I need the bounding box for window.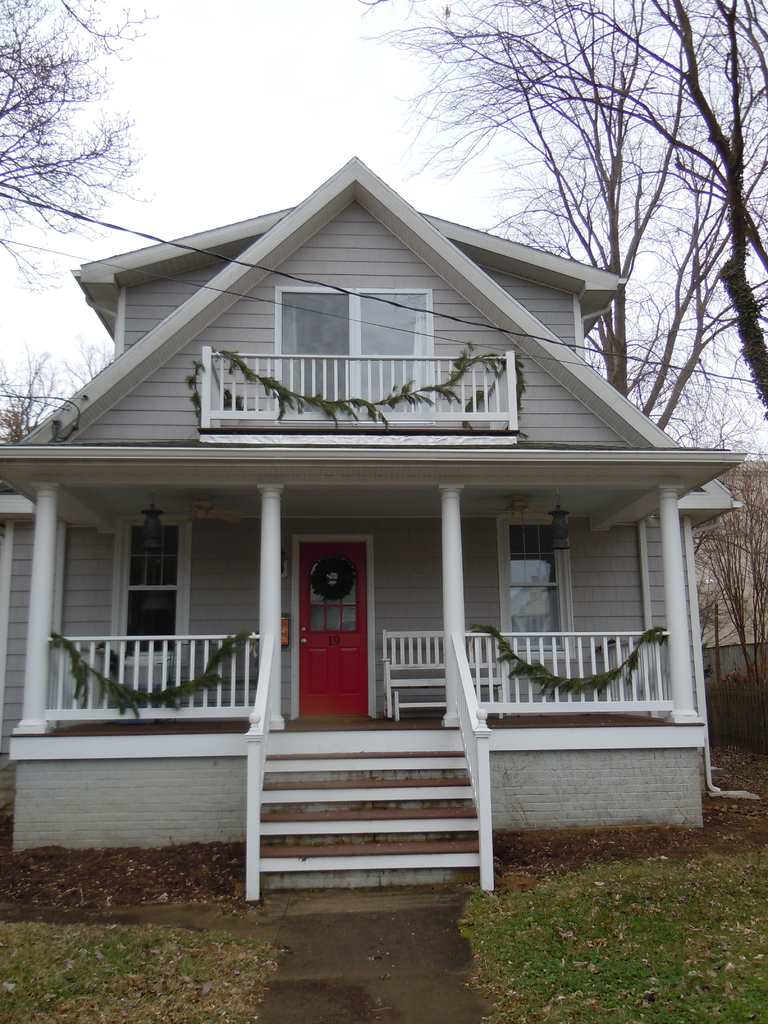
Here it is: [x1=276, y1=290, x2=436, y2=413].
